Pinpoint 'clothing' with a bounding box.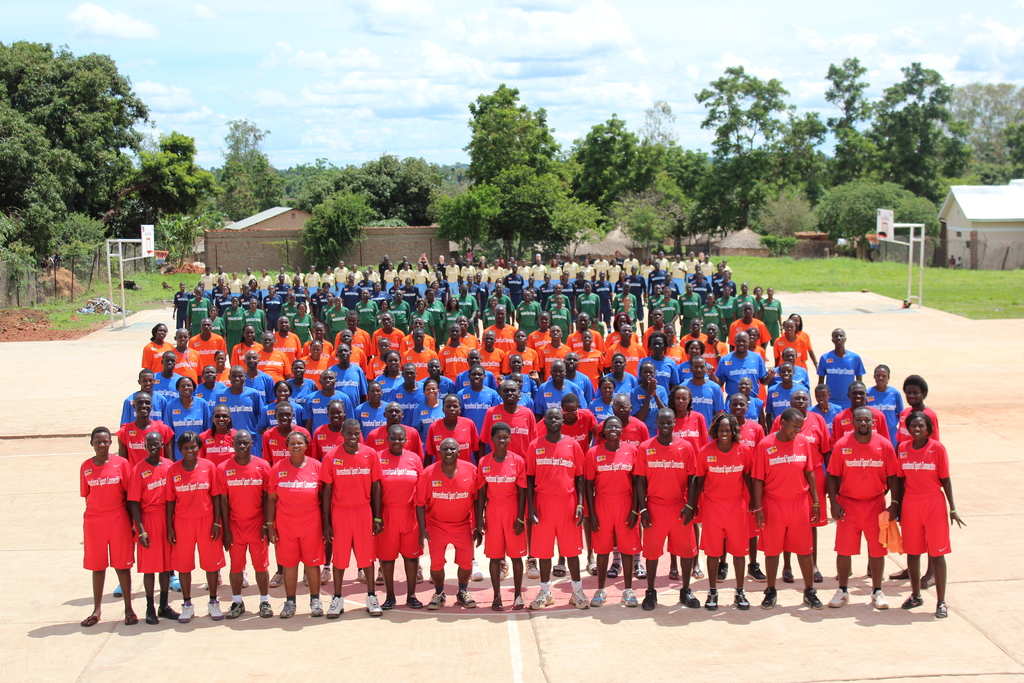
rect(525, 328, 557, 370).
